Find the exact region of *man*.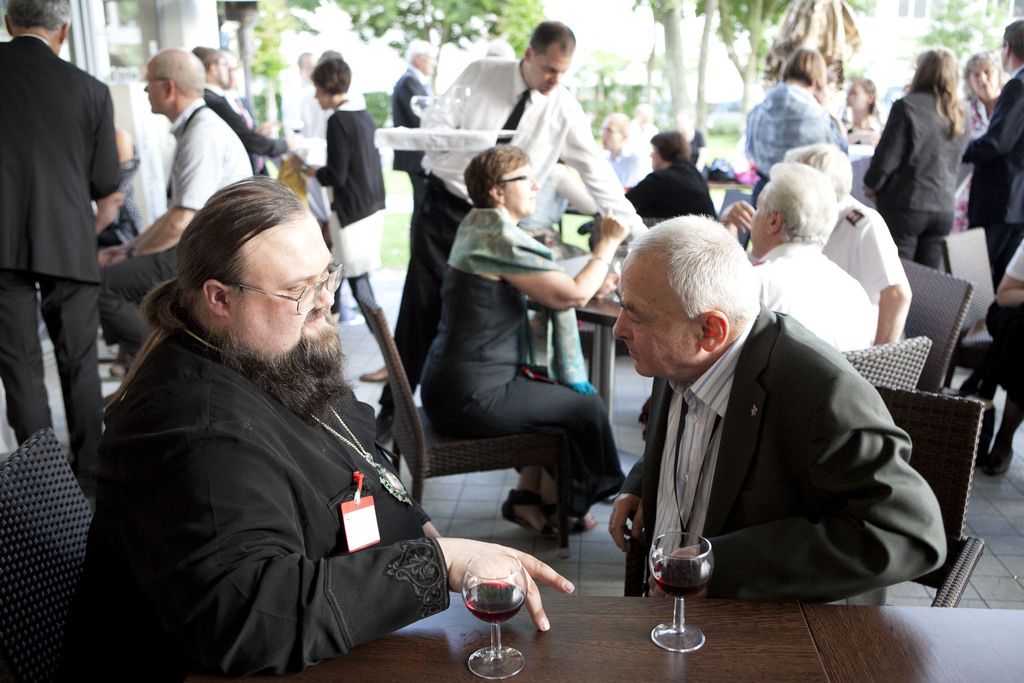
Exact region: (left=195, top=42, right=286, bottom=160).
